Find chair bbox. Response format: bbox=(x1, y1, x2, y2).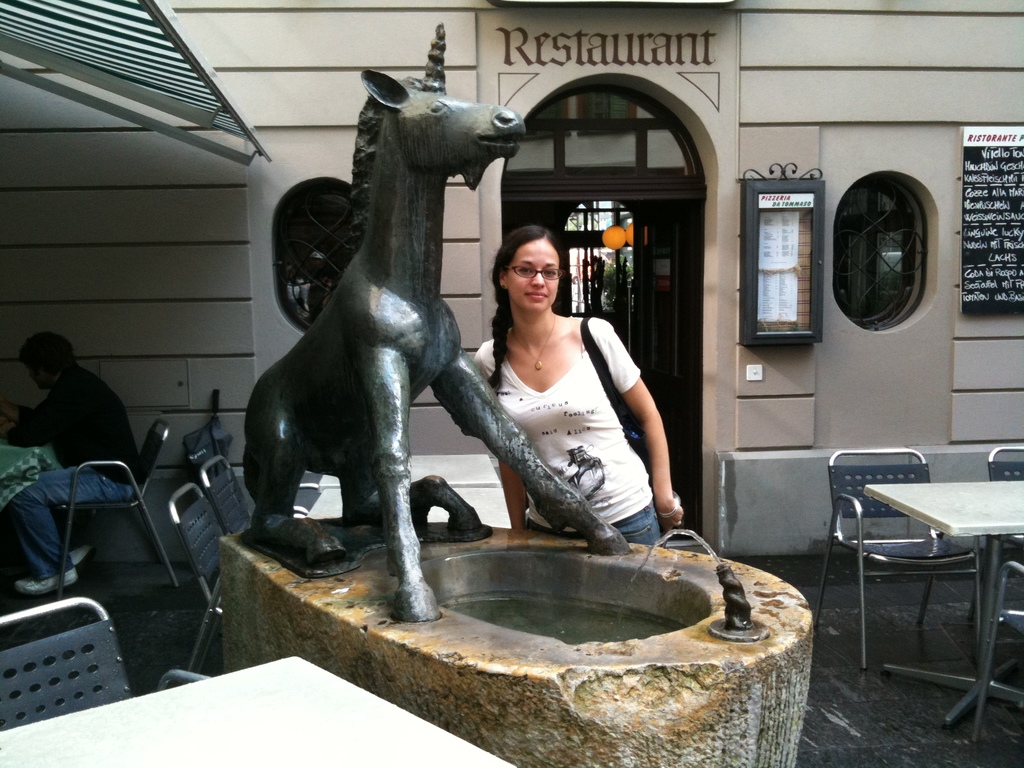
bbox=(204, 458, 263, 546).
